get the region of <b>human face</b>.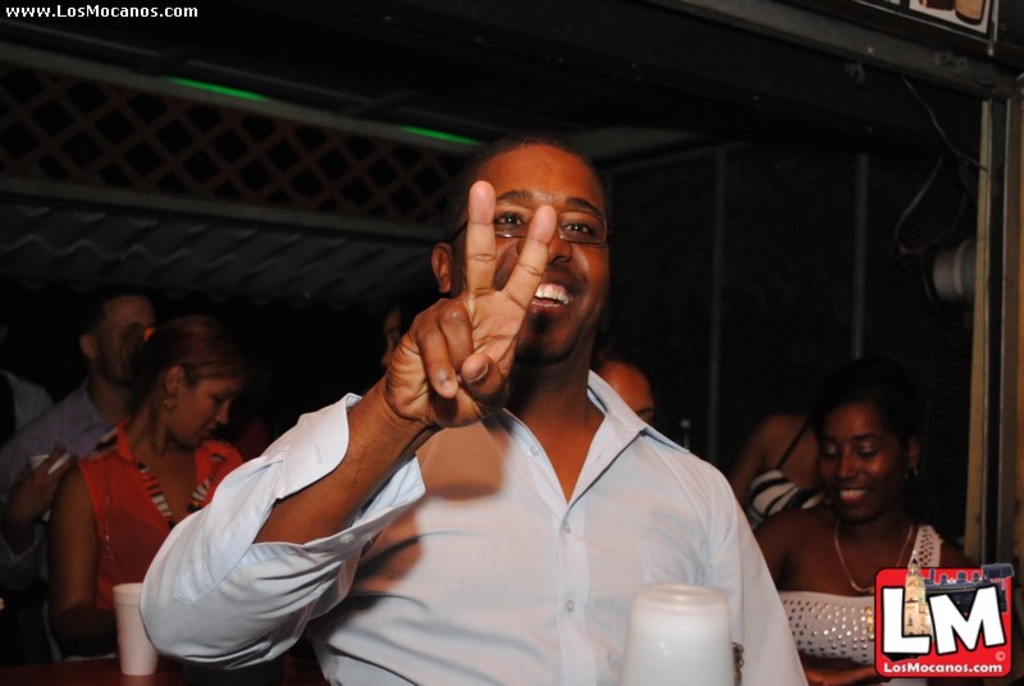
rect(596, 362, 657, 421).
